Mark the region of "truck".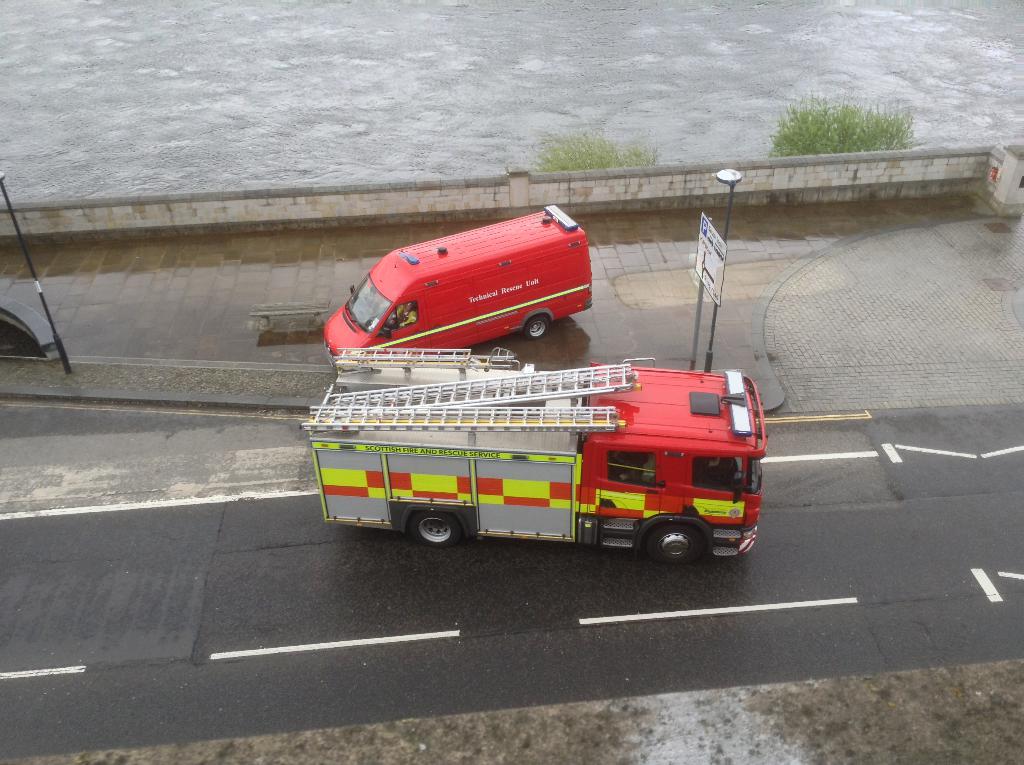
Region: 316 200 601 376.
